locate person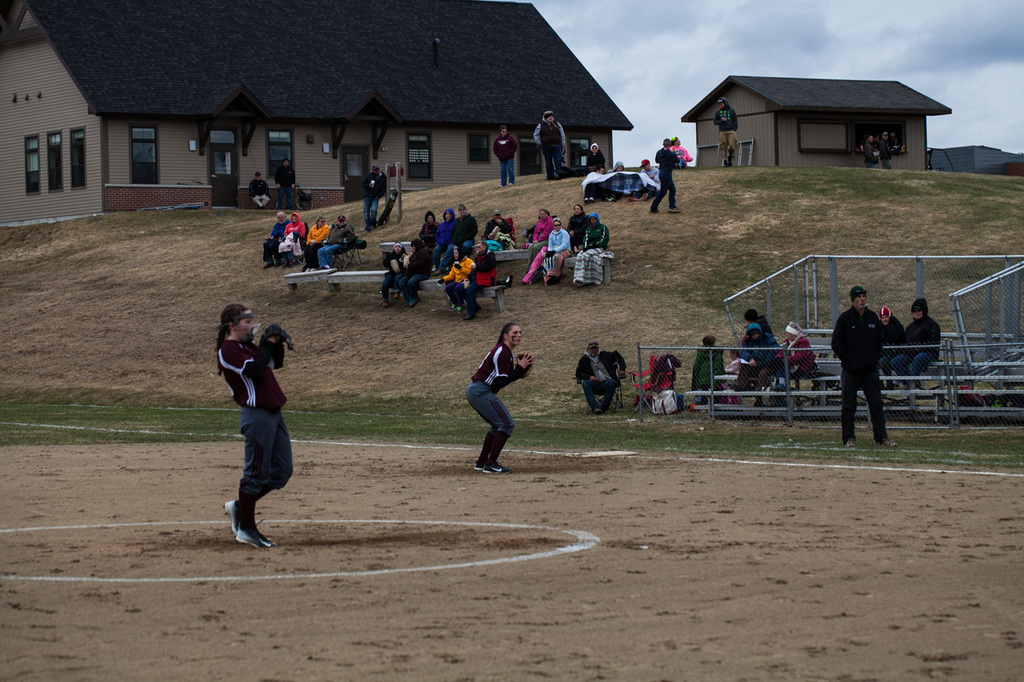
(608, 163, 634, 204)
